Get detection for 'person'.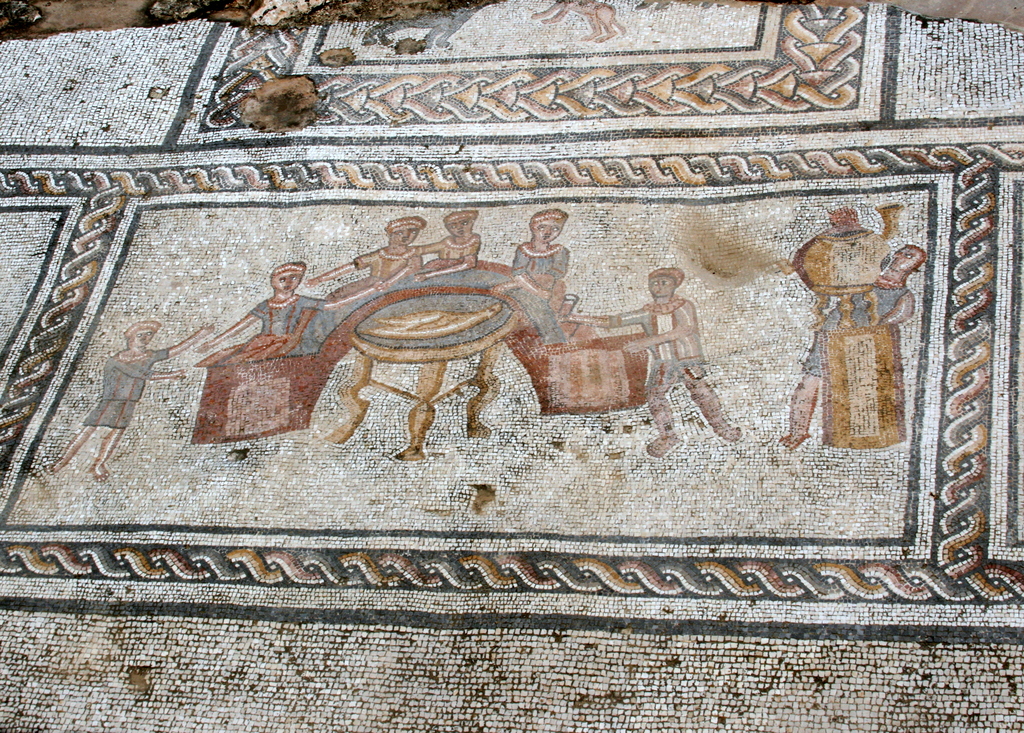
Detection: 47 313 219 486.
